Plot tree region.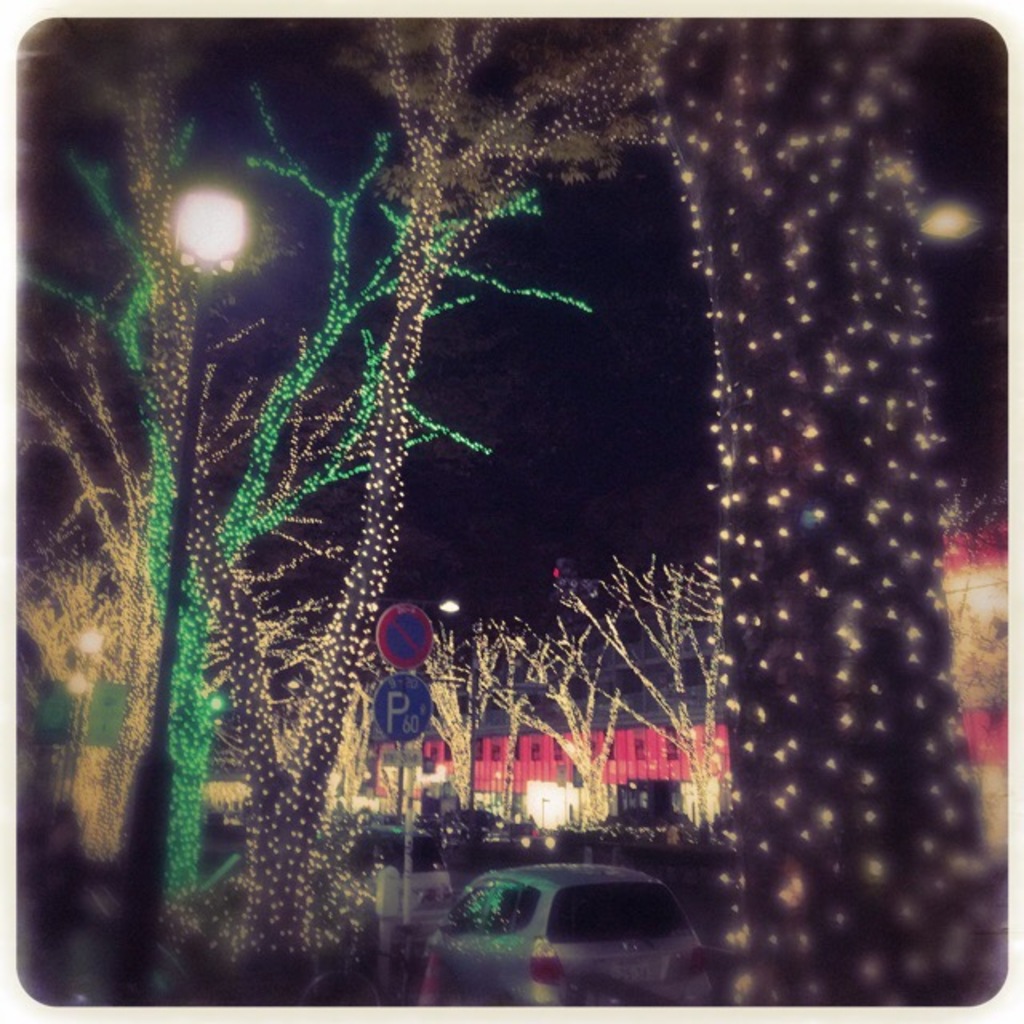
Plotted at <region>427, 282, 656, 866</region>.
